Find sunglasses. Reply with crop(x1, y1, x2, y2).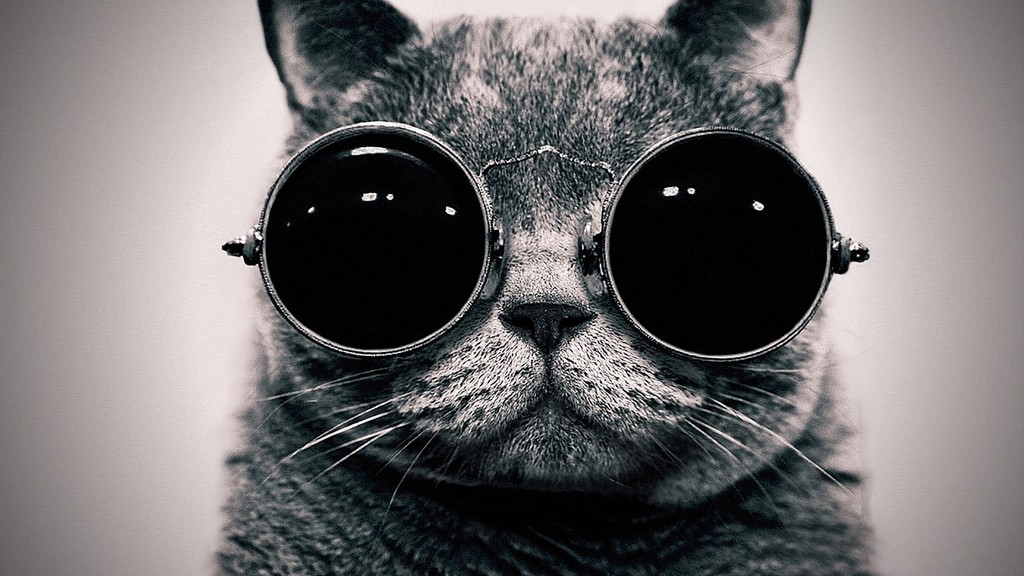
crop(218, 117, 868, 360).
